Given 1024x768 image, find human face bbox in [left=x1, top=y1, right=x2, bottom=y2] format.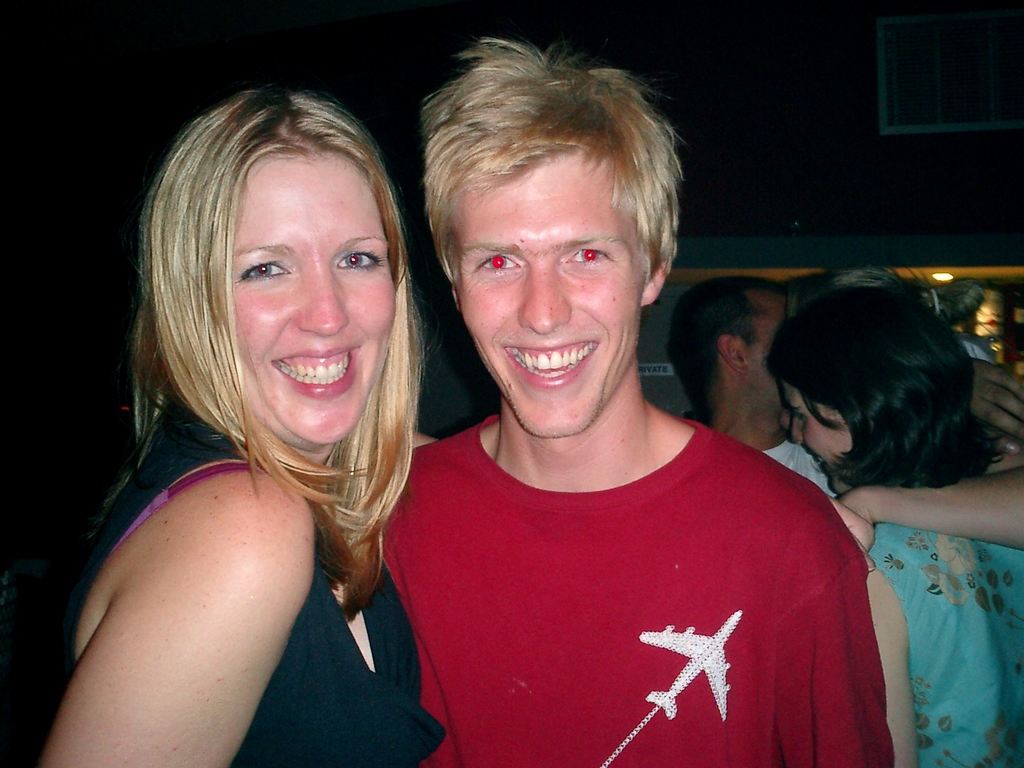
[left=239, top=160, right=392, bottom=442].
